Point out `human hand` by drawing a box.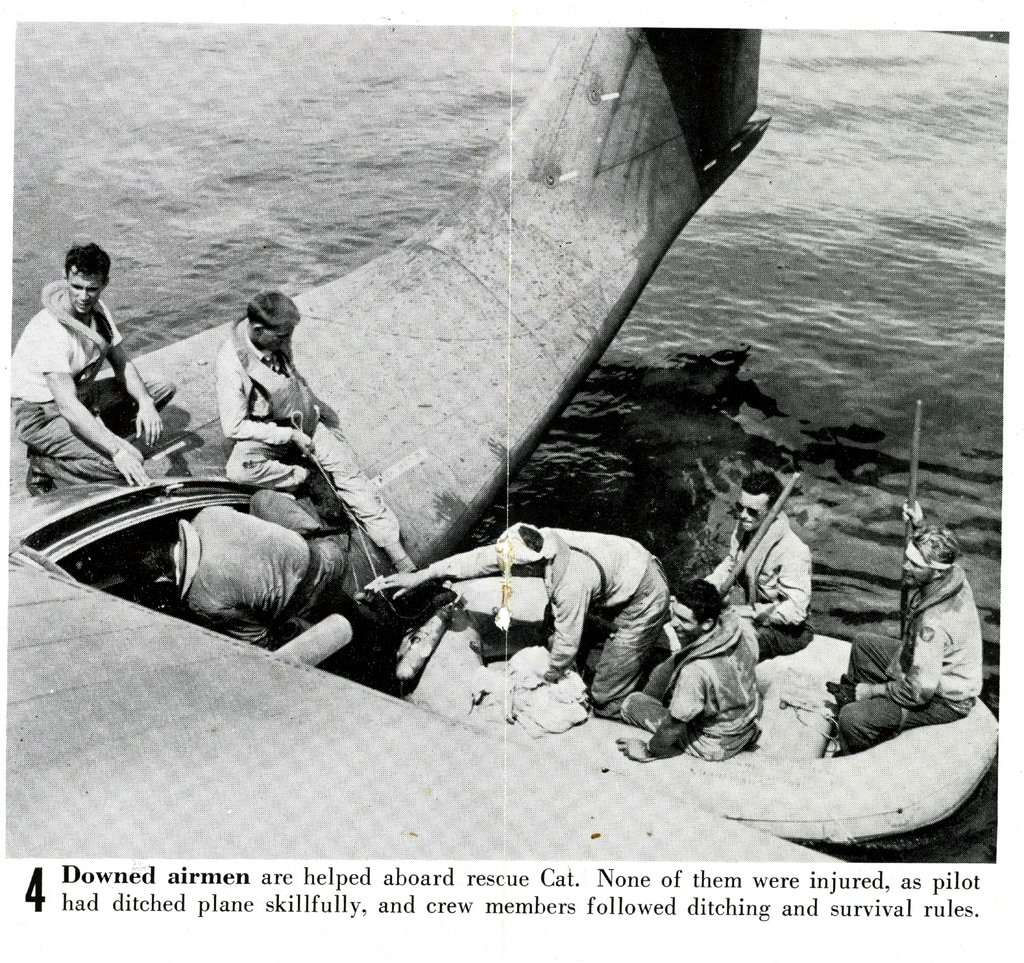
(left=673, top=593, right=679, bottom=619).
